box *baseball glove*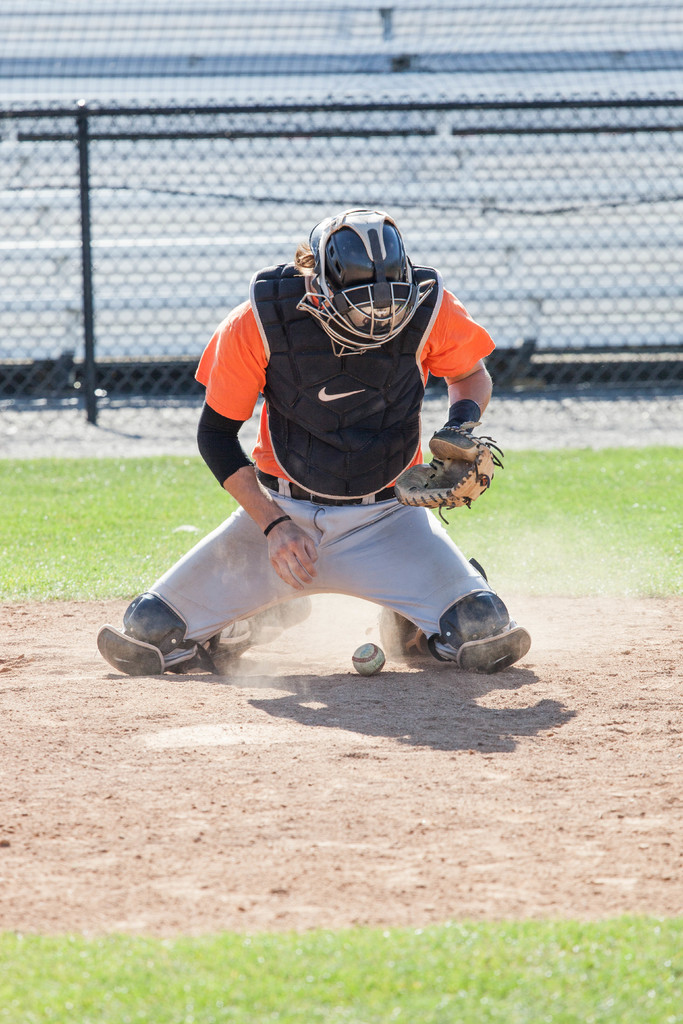
select_region(391, 426, 503, 520)
